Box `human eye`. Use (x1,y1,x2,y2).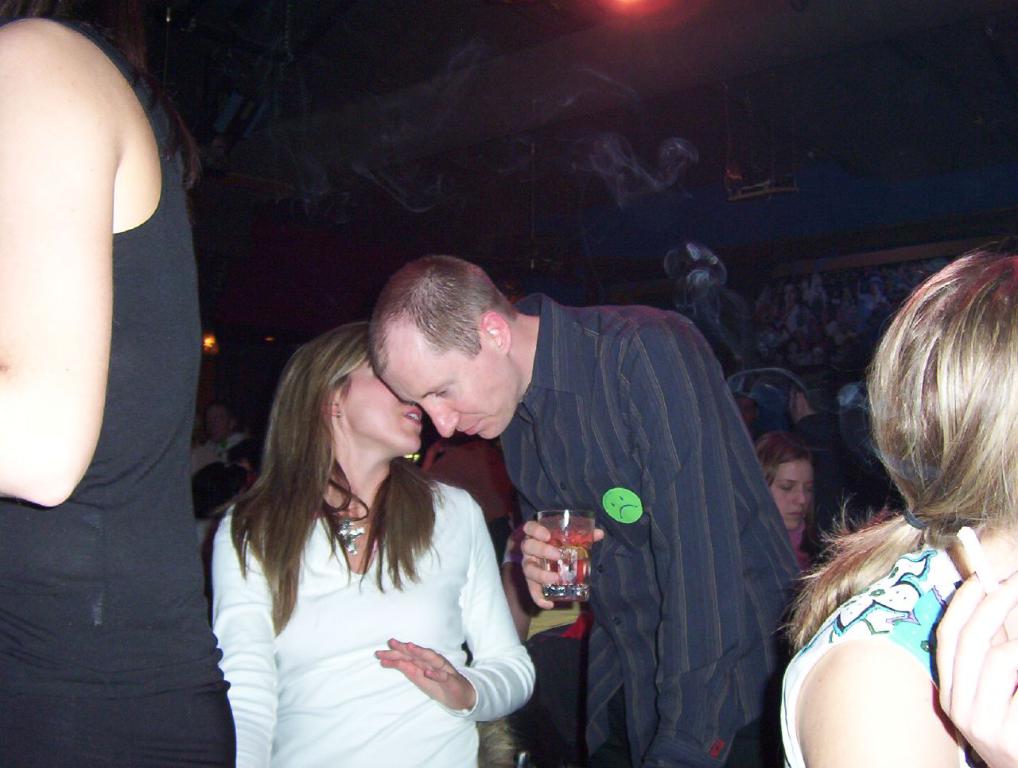
(779,483,791,493).
